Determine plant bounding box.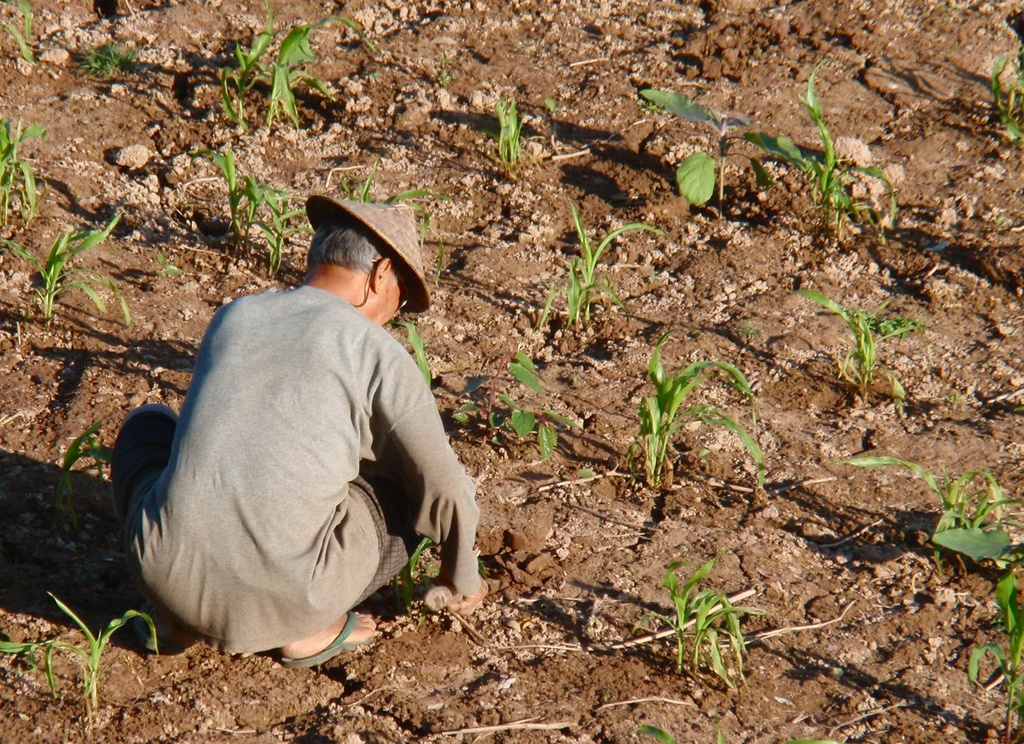
Determined: bbox=(50, 422, 126, 523).
